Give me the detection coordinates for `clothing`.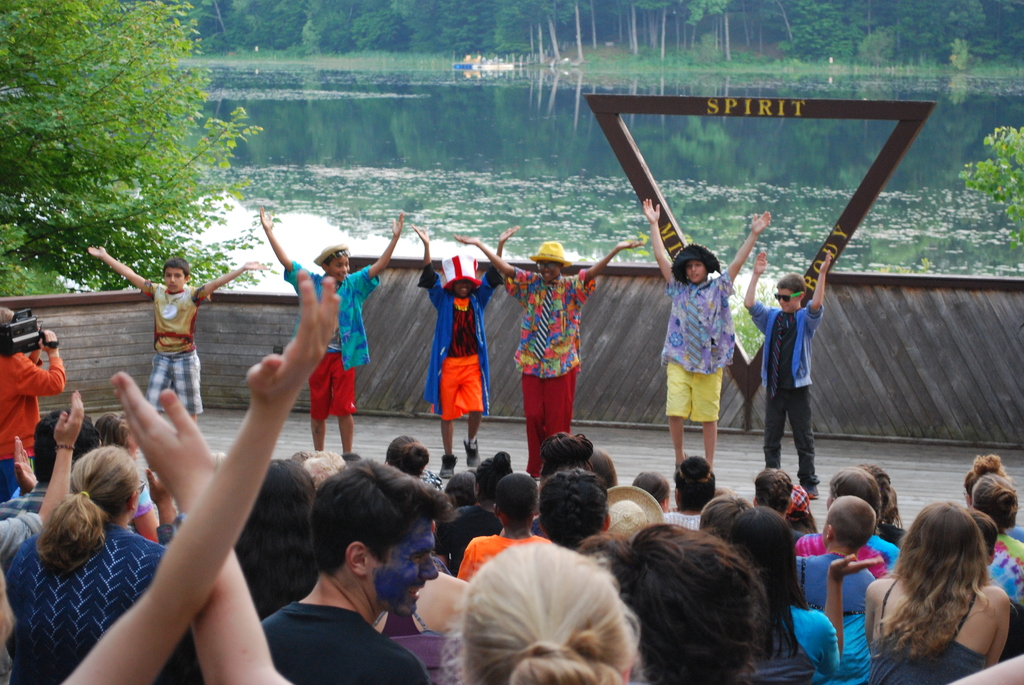
left=287, top=260, right=391, bottom=421.
